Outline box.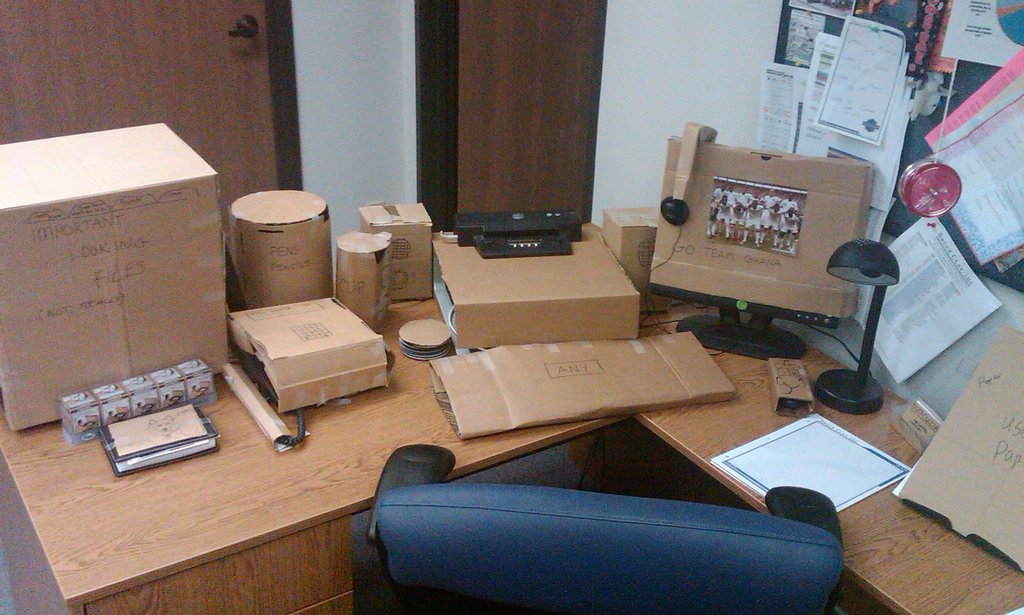
Outline: 360,200,435,300.
